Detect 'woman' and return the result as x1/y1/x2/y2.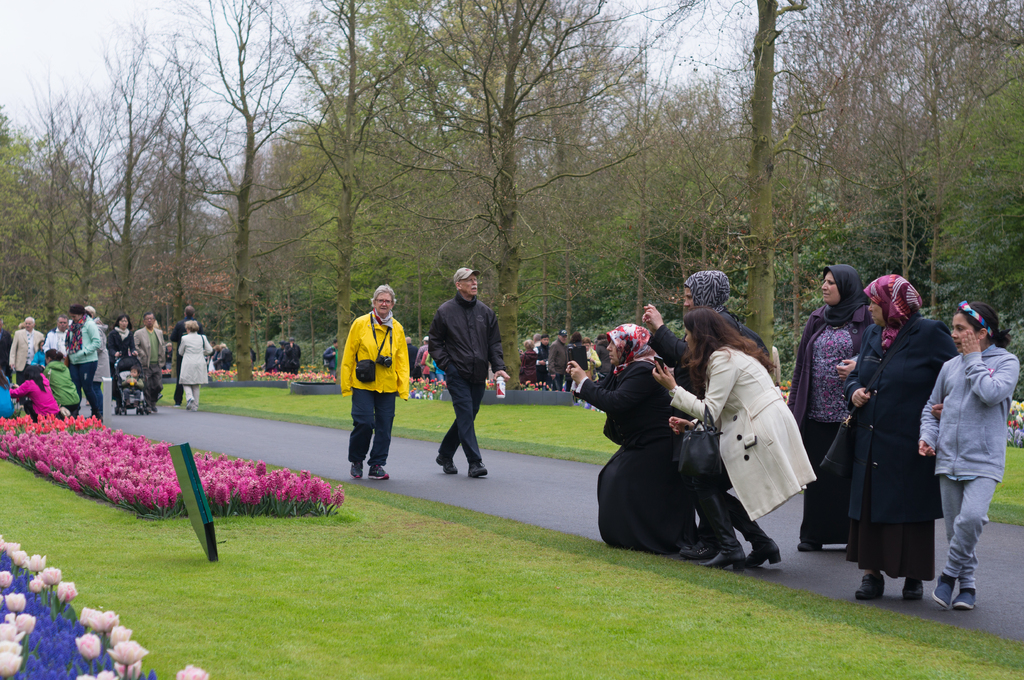
43/349/86/417.
